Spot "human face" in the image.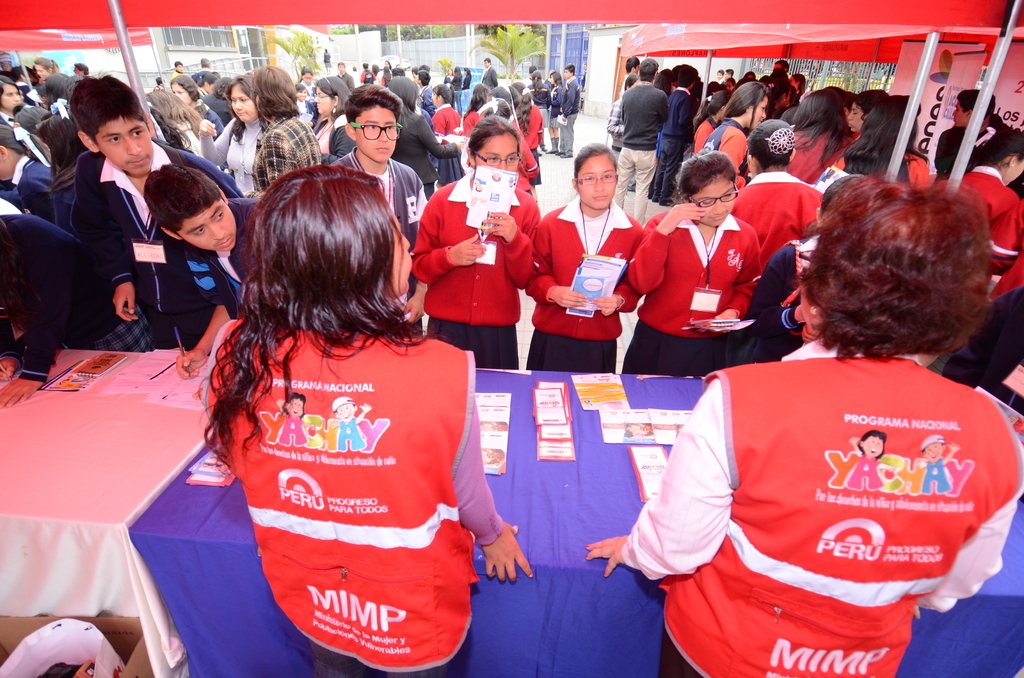
"human face" found at l=692, t=169, r=735, b=229.
